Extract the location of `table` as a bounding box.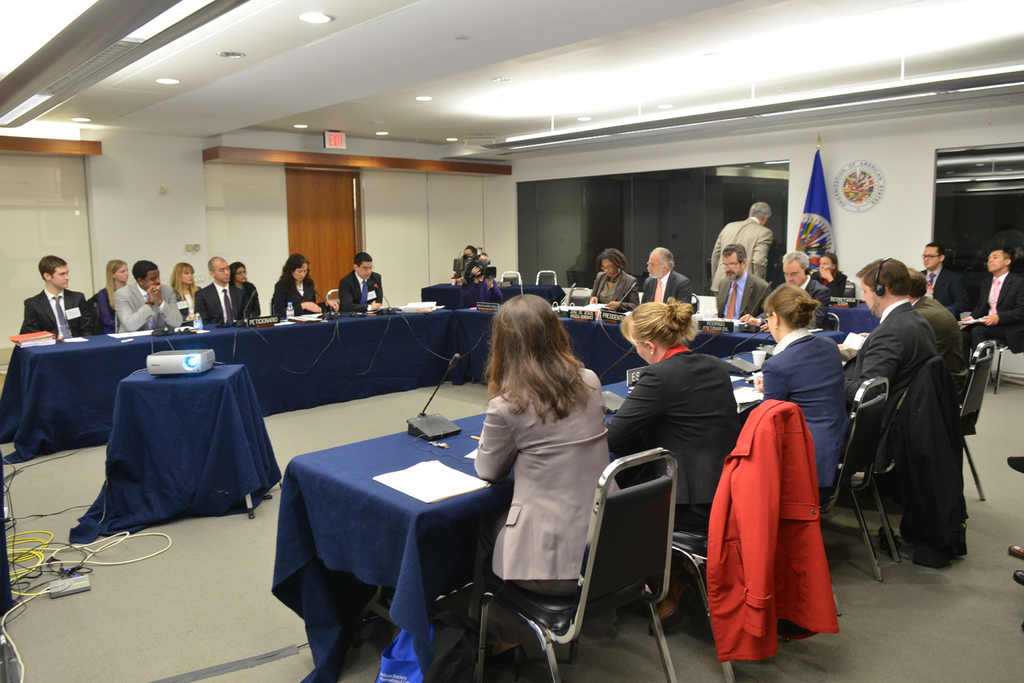
pyautogui.locateOnScreen(0, 305, 851, 682).
